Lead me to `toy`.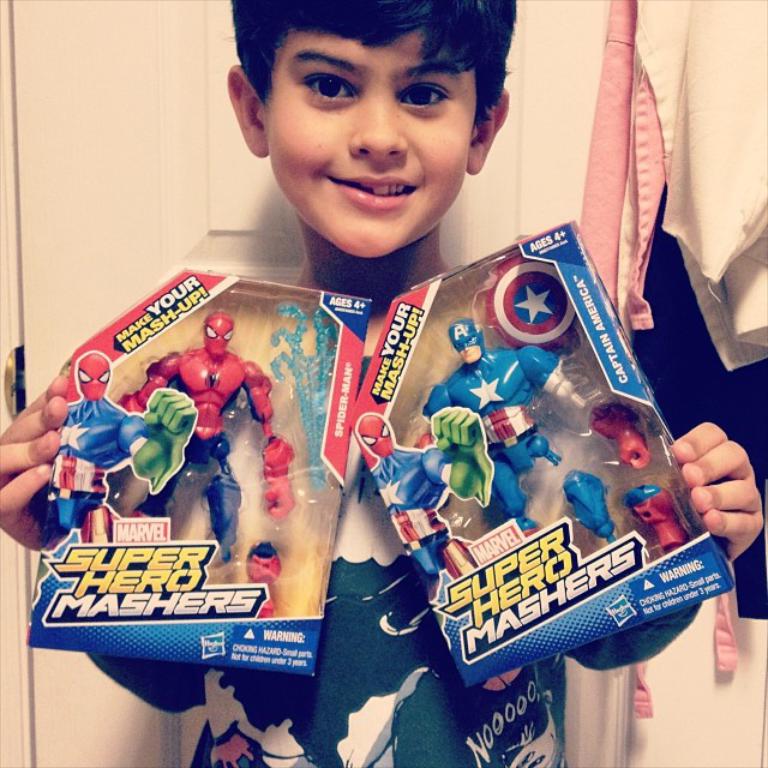
Lead to <region>253, 595, 282, 620</region>.
